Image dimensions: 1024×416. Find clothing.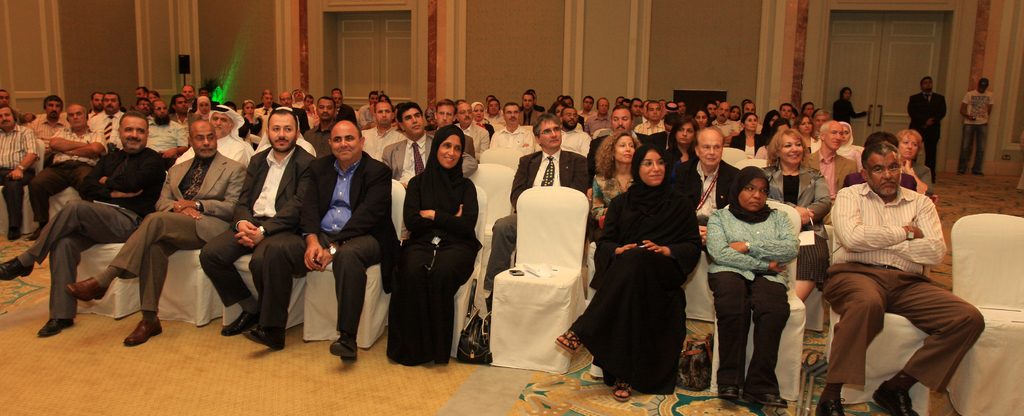
select_region(19, 141, 162, 328).
